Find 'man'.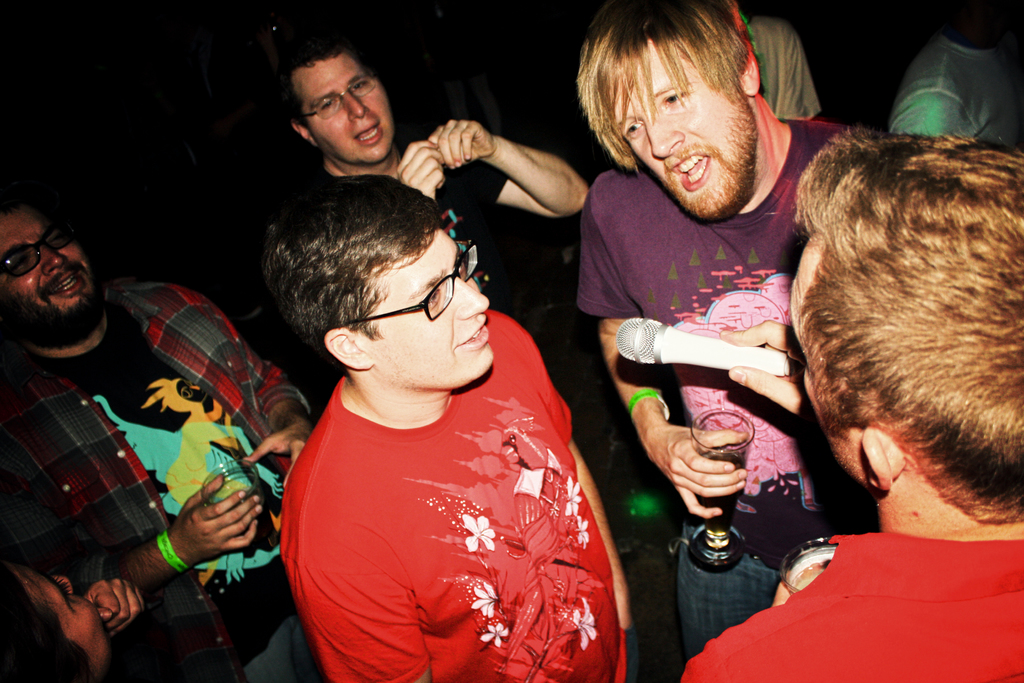
[681,126,1023,682].
